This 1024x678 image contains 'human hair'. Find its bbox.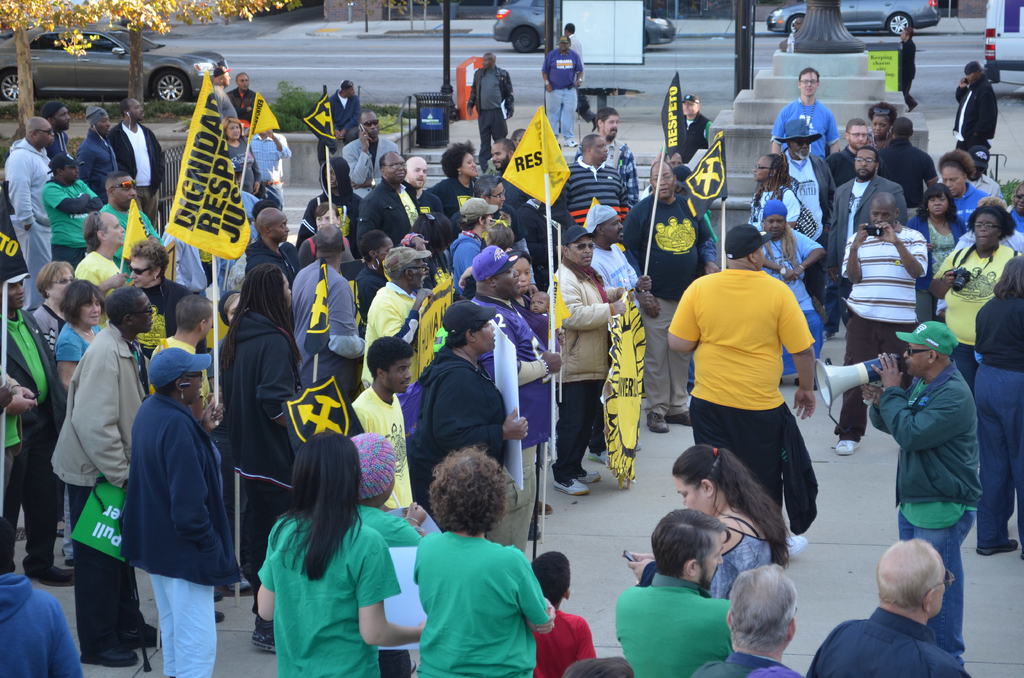
<bbox>737, 575, 810, 663</bbox>.
